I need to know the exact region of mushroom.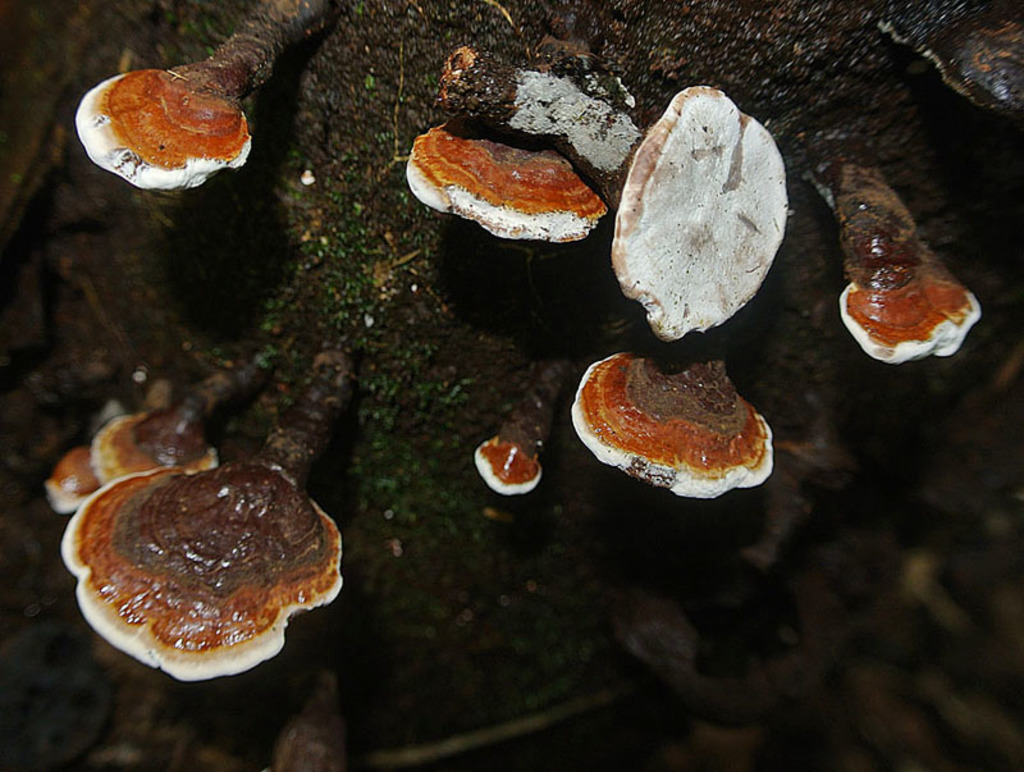
Region: [x1=466, y1=425, x2=540, y2=495].
